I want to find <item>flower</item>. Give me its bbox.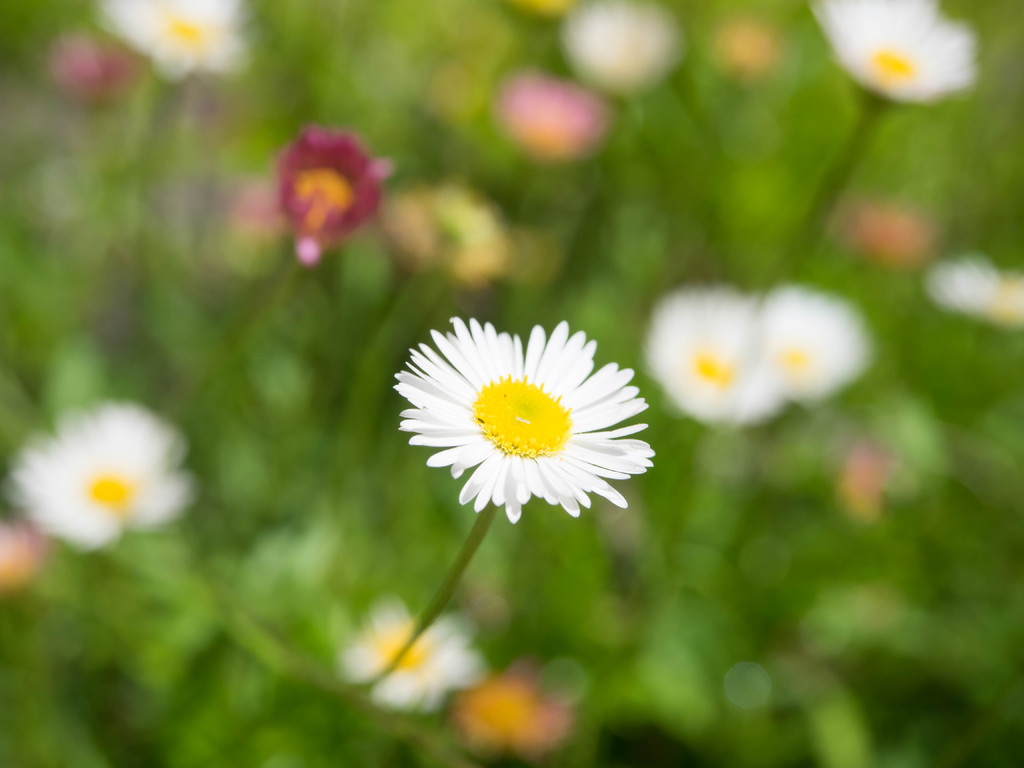
crop(456, 659, 596, 746).
